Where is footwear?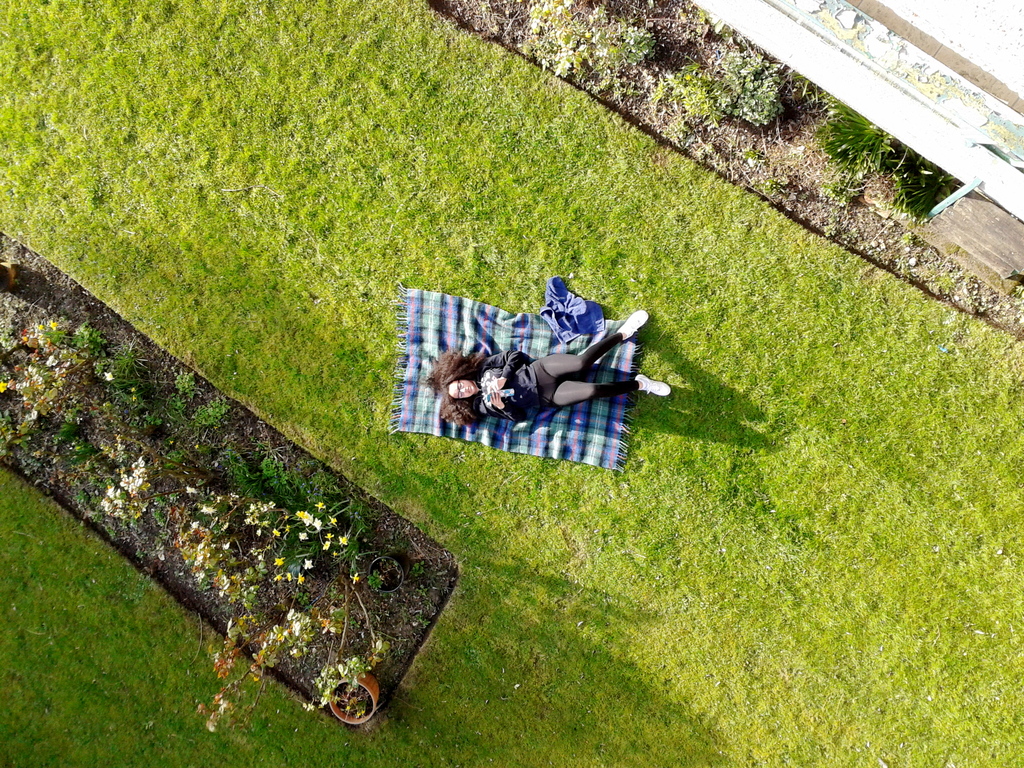
bbox=[617, 305, 653, 347].
